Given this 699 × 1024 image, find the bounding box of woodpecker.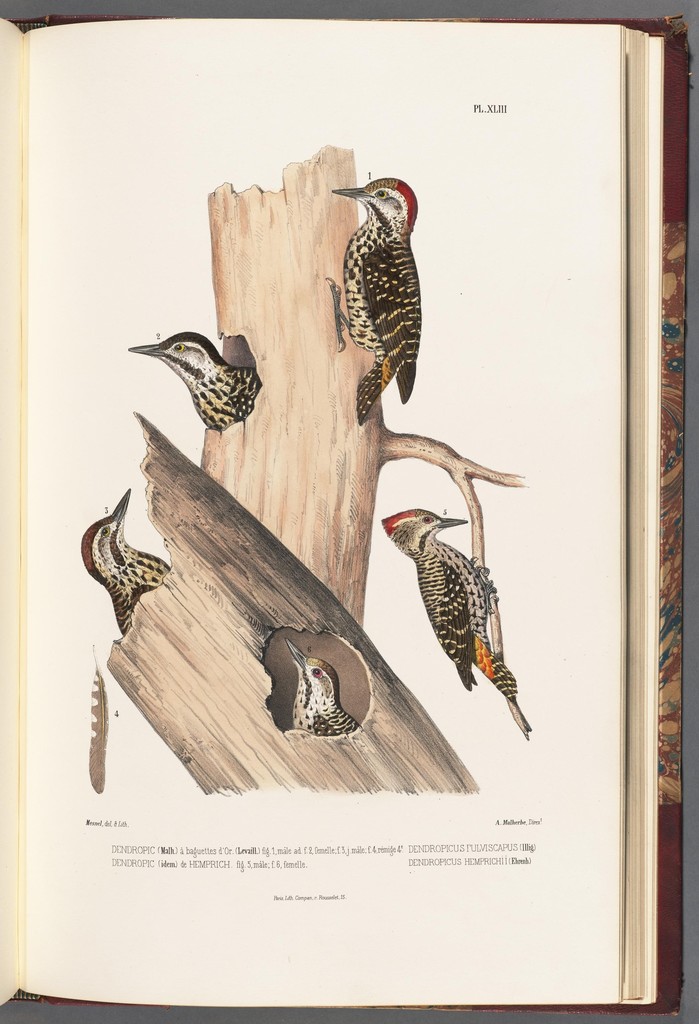
bbox=[332, 166, 419, 422].
